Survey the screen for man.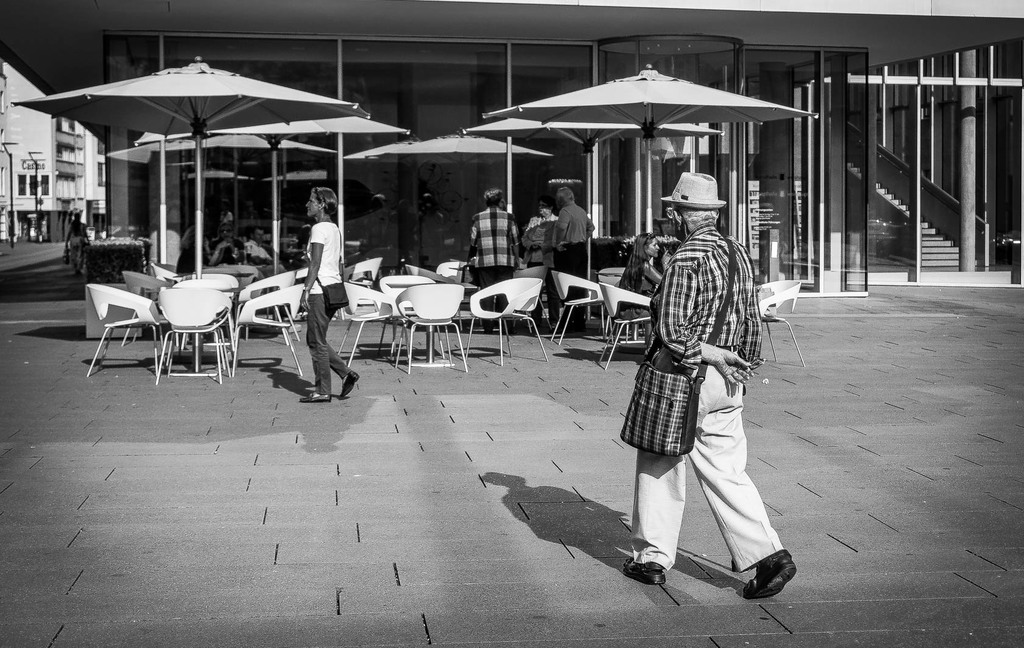
Survey found: (left=618, top=170, right=814, bottom=605).
